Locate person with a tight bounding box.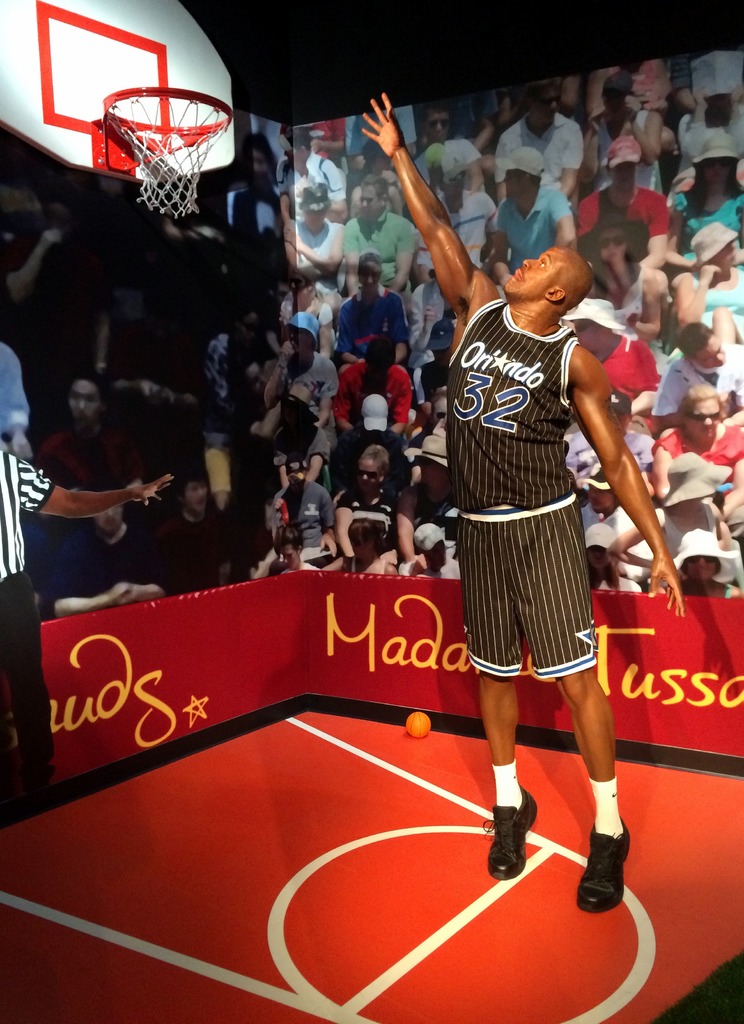
x1=489 y1=76 x2=584 y2=154.
